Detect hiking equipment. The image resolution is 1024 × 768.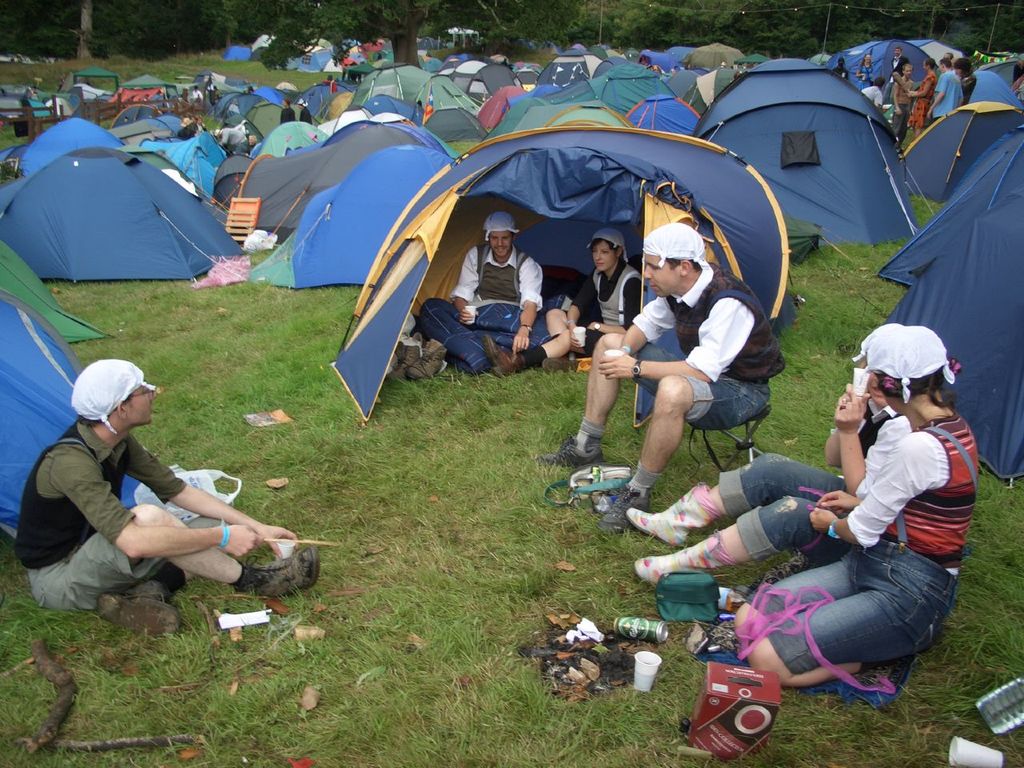
900, 98, 1018, 208.
